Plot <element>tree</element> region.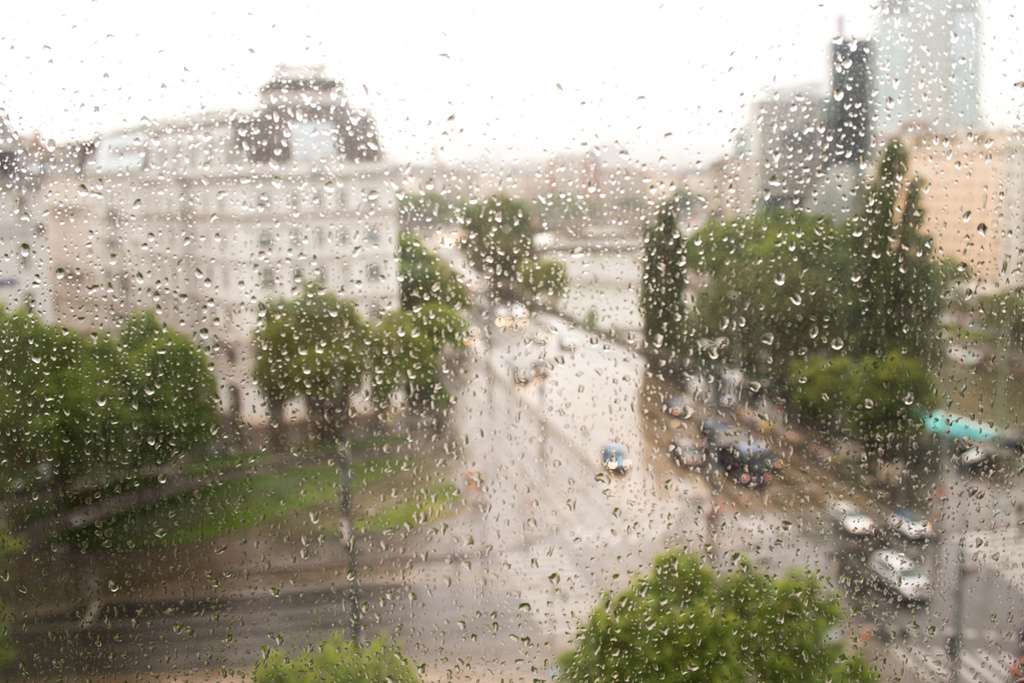
Plotted at [x1=248, y1=300, x2=302, y2=440].
